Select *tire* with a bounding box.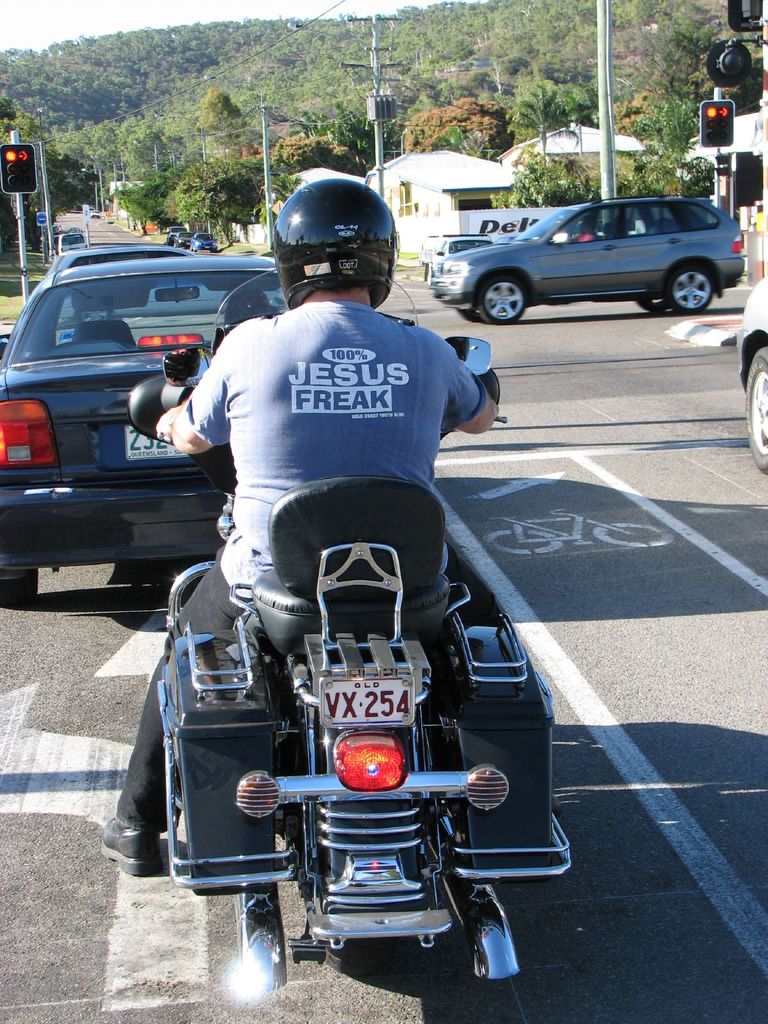
region(747, 344, 767, 480).
